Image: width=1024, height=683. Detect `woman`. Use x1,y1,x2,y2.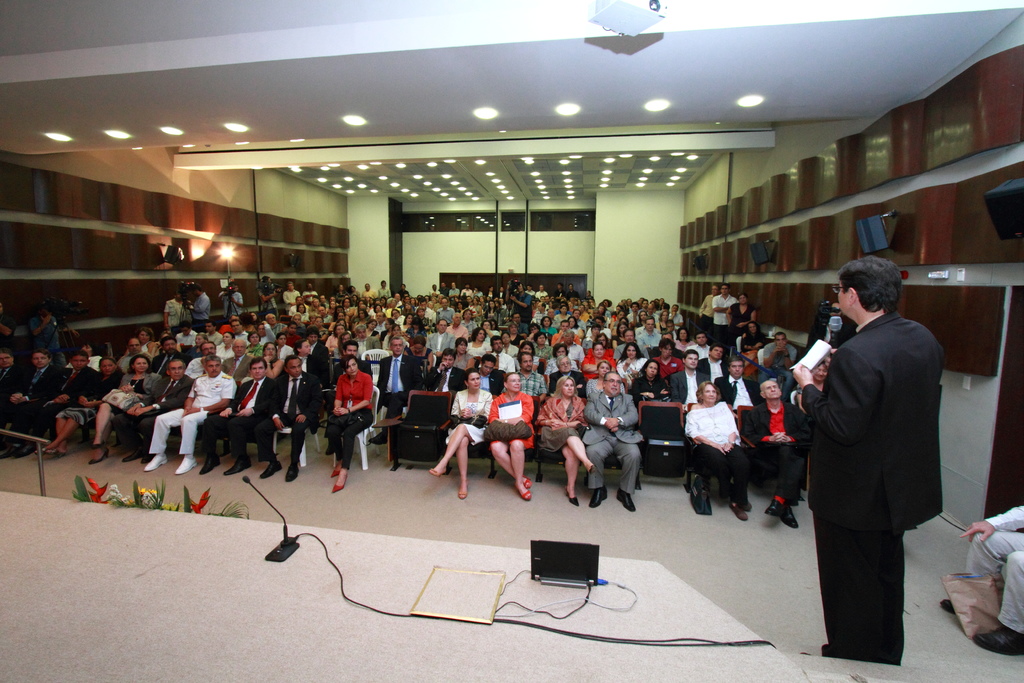
136,325,162,349.
